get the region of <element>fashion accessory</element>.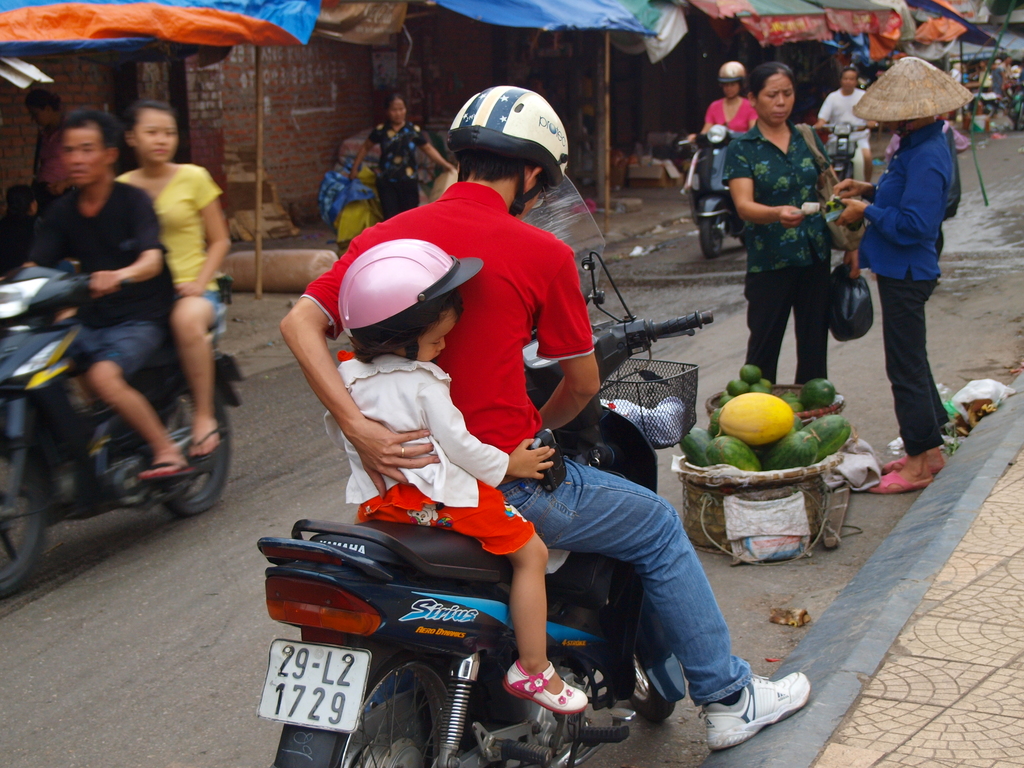
rect(401, 447, 406, 460).
